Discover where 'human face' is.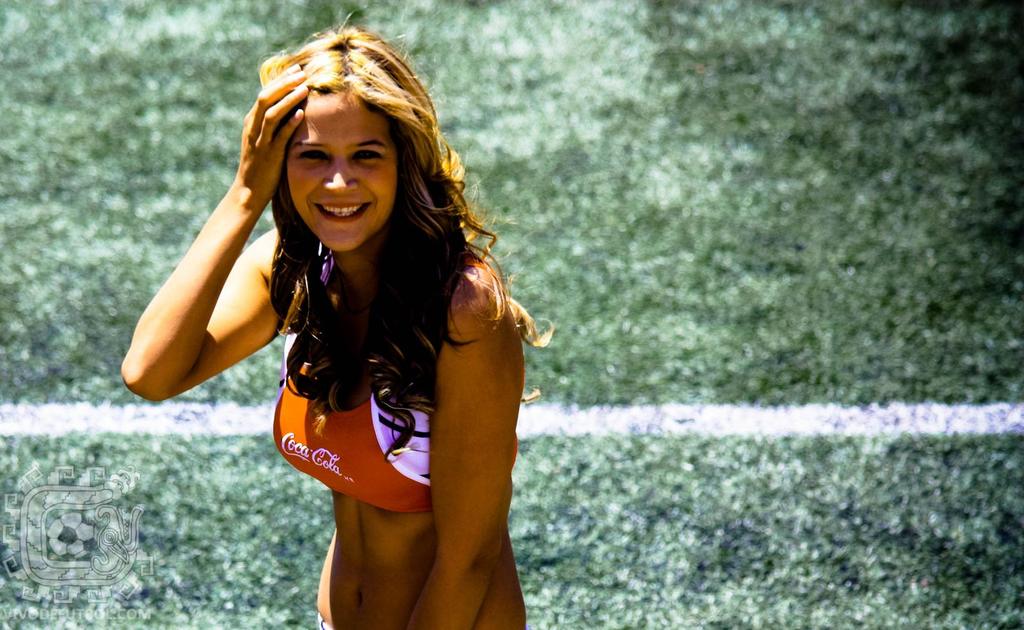
Discovered at BBox(293, 93, 397, 252).
